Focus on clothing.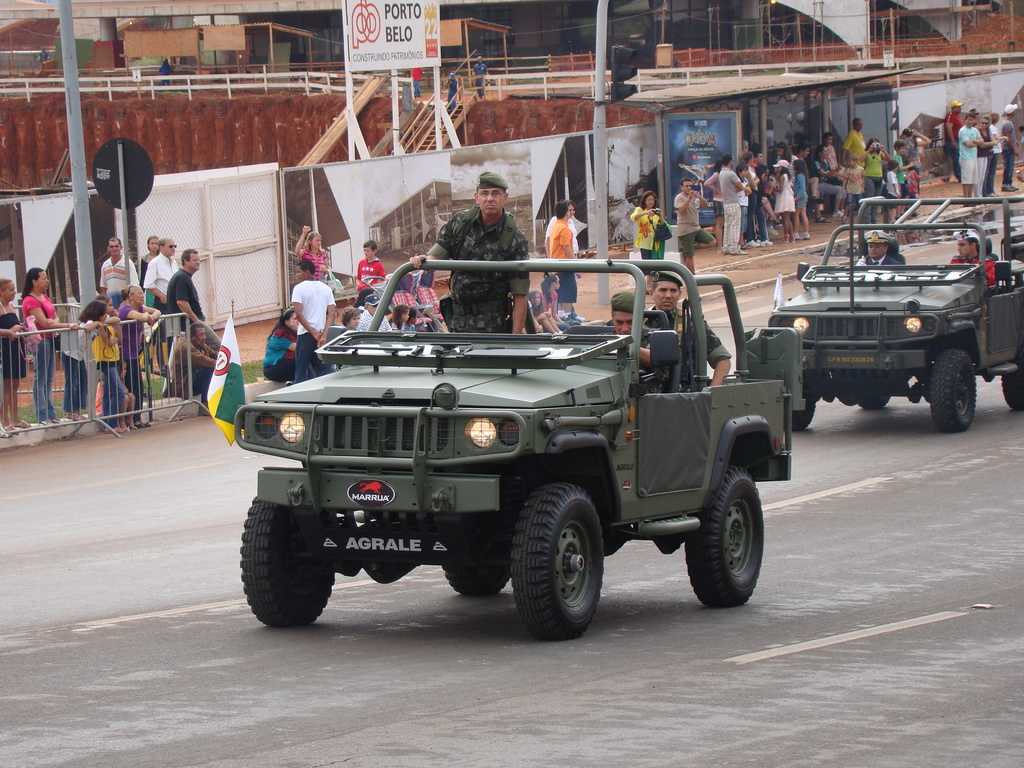
Focused at box=[412, 177, 552, 314].
